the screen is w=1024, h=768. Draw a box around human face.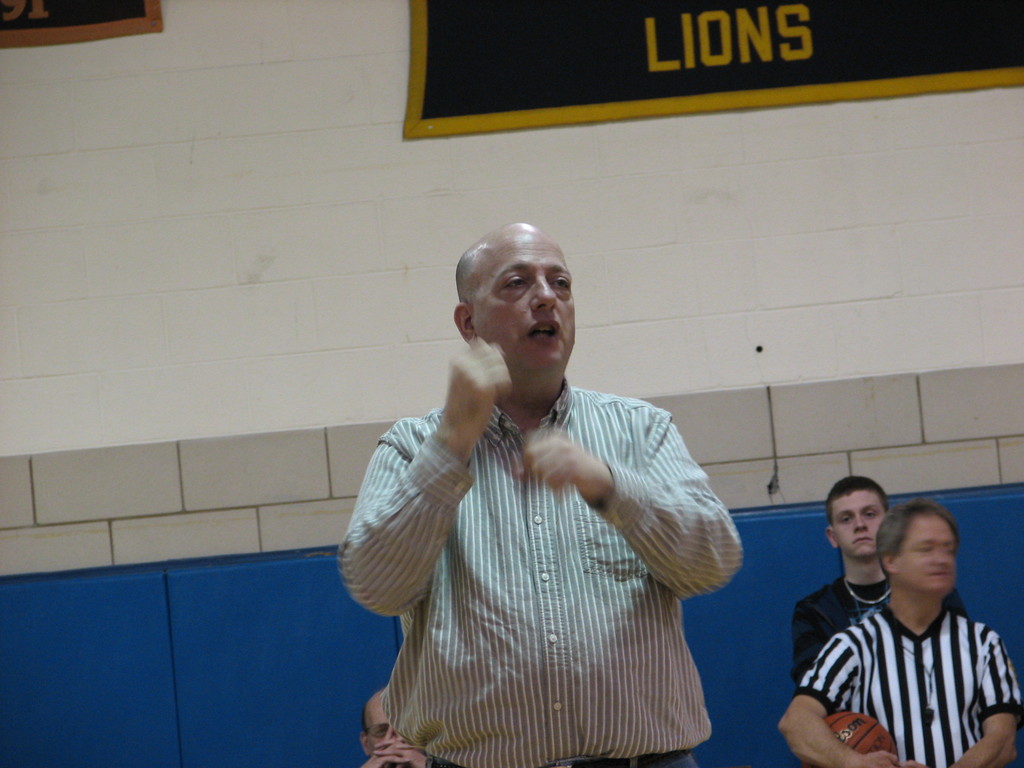
[895,506,956,594].
